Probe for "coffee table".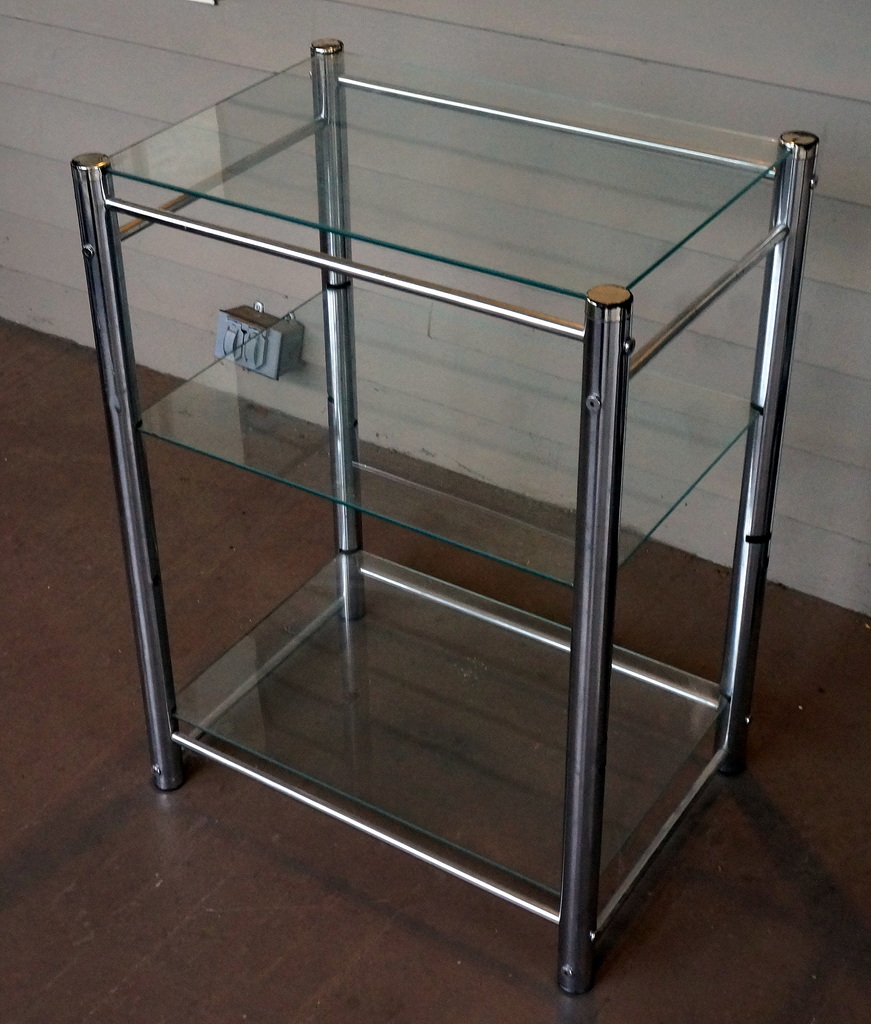
Probe result: <box>85,55,852,906</box>.
